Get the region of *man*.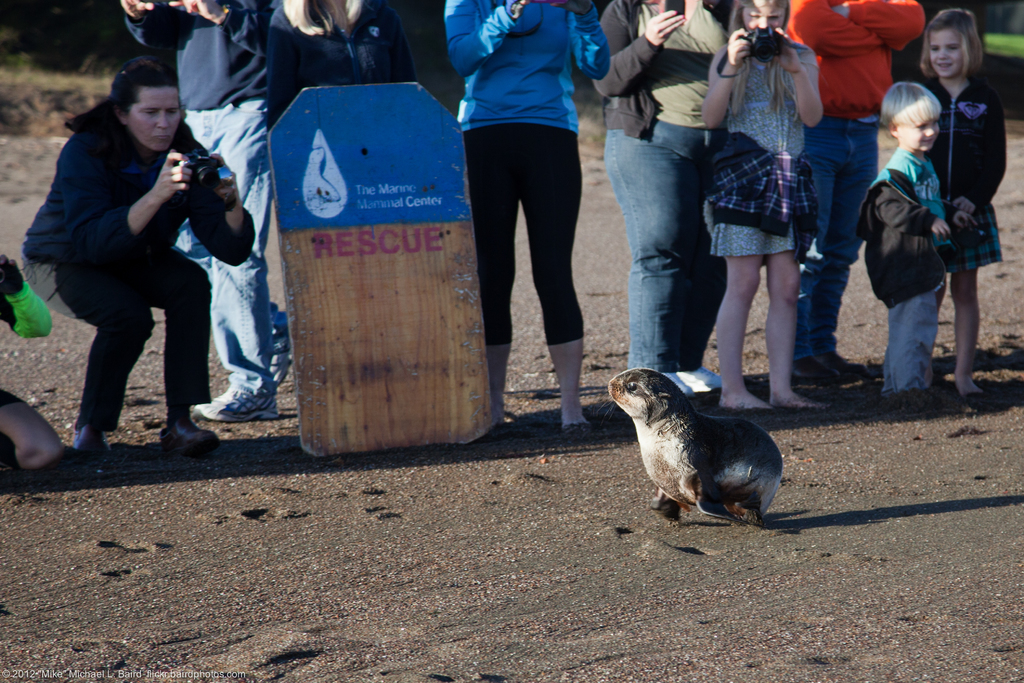
{"left": 785, "top": 0, "right": 924, "bottom": 389}.
